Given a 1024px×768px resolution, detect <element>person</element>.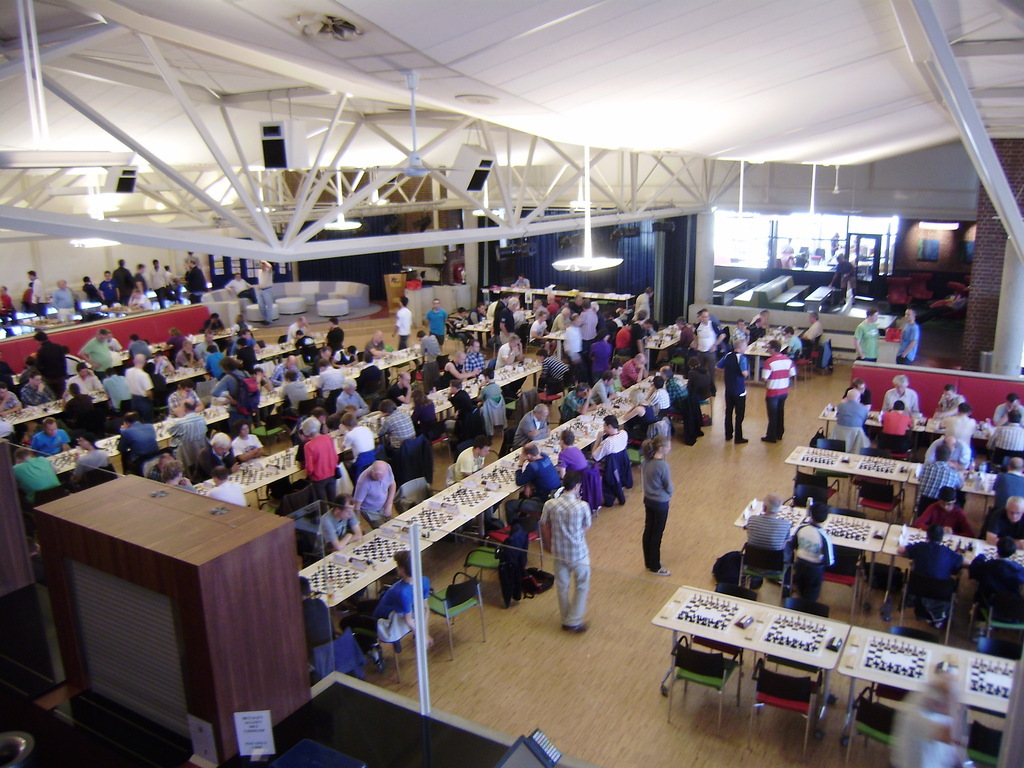
(x1=420, y1=333, x2=441, y2=368).
